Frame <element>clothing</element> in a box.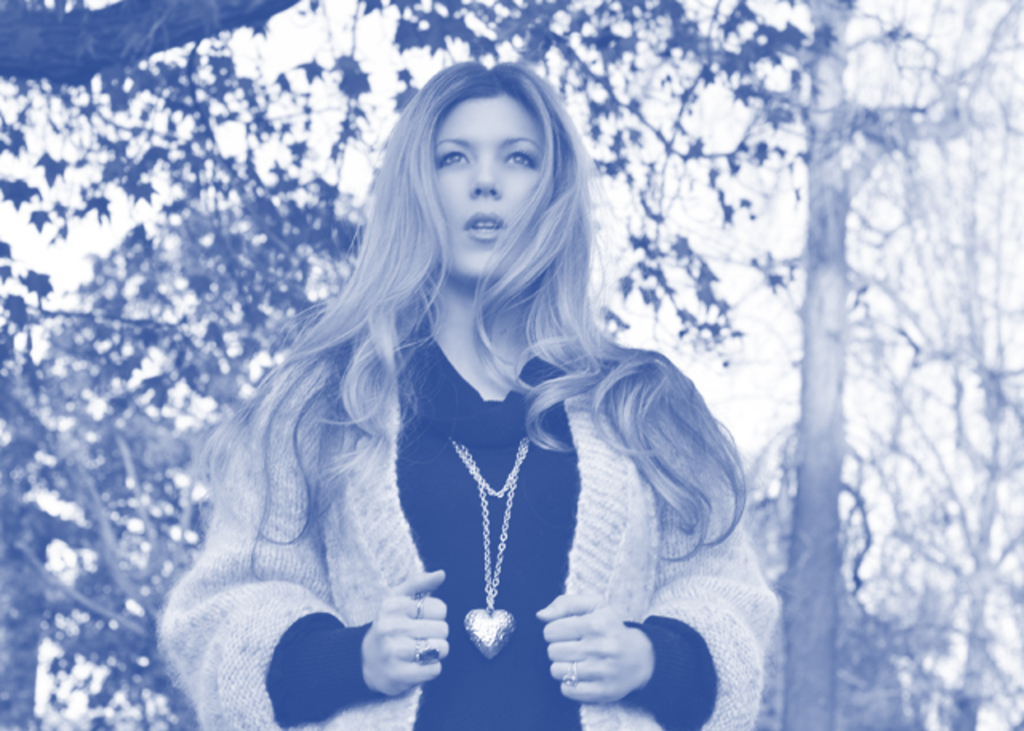
pyautogui.locateOnScreen(157, 304, 774, 729).
